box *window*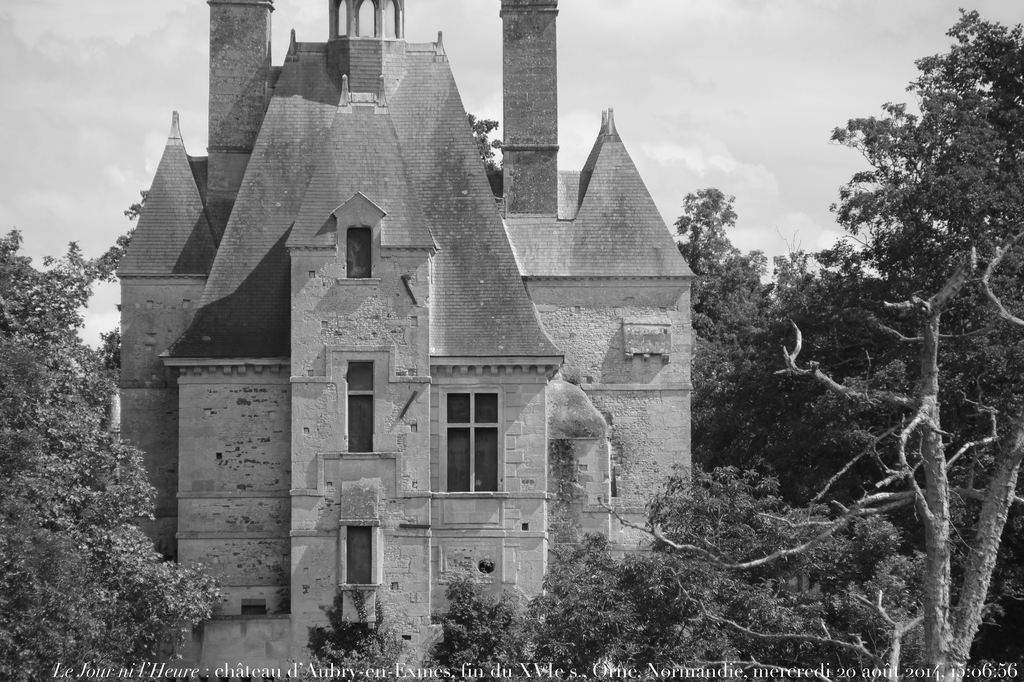
left=428, top=381, right=498, bottom=507
